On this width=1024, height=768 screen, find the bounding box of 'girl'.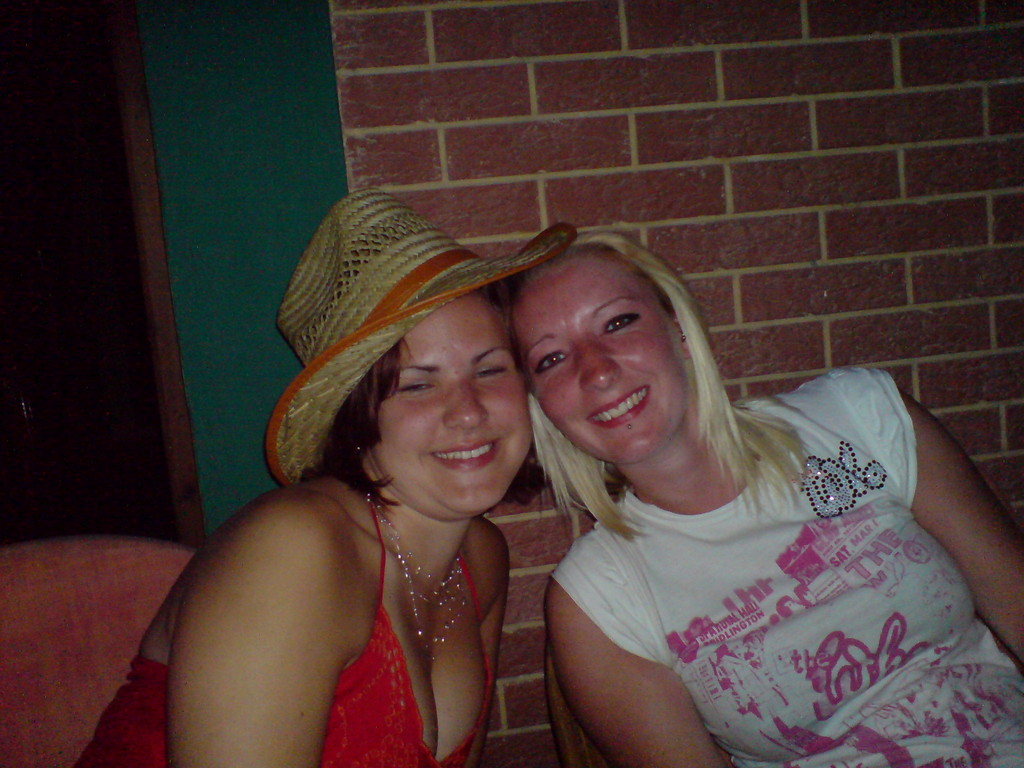
Bounding box: [504,218,1023,767].
